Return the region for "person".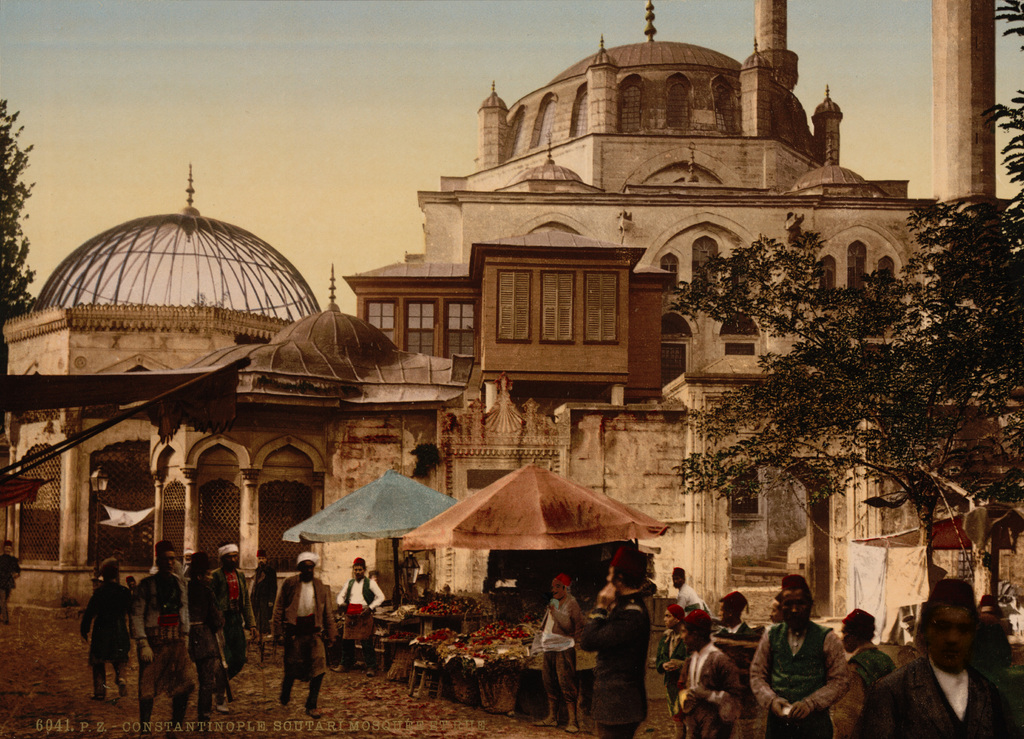
locate(854, 574, 1023, 738).
